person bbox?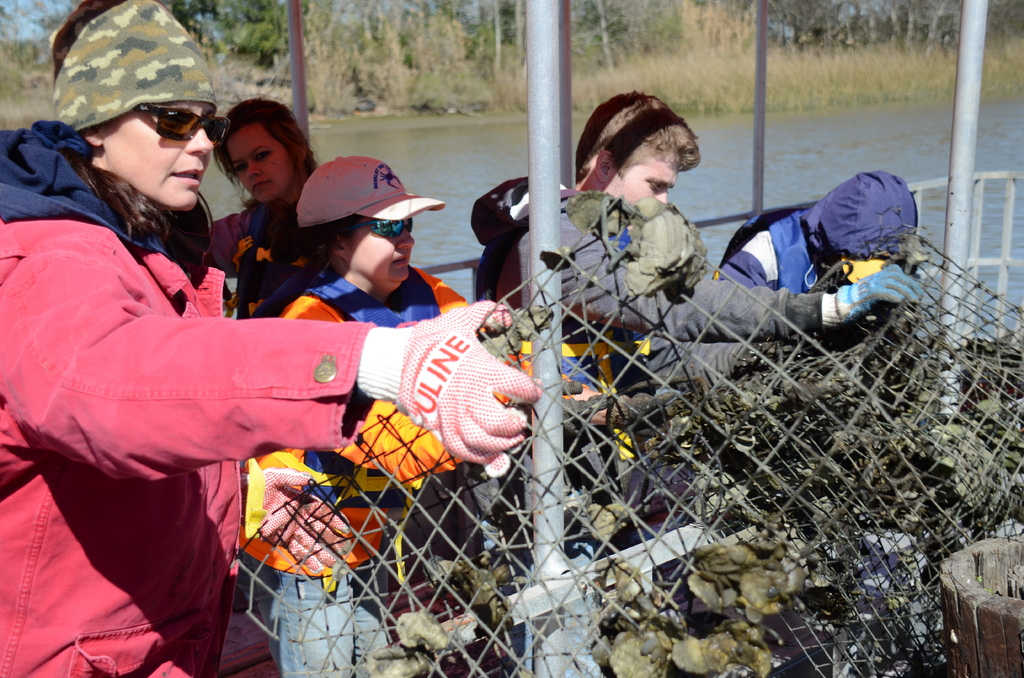
(left=238, top=152, right=797, bottom=677)
